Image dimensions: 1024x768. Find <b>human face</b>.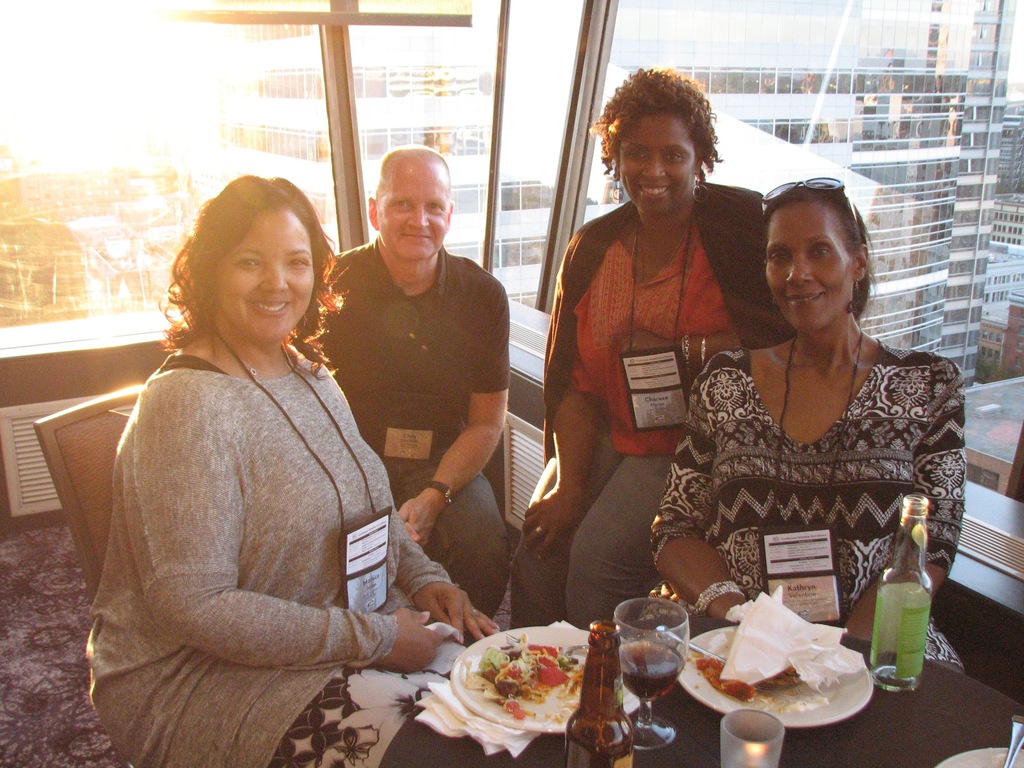
left=214, top=201, right=312, bottom=340.
